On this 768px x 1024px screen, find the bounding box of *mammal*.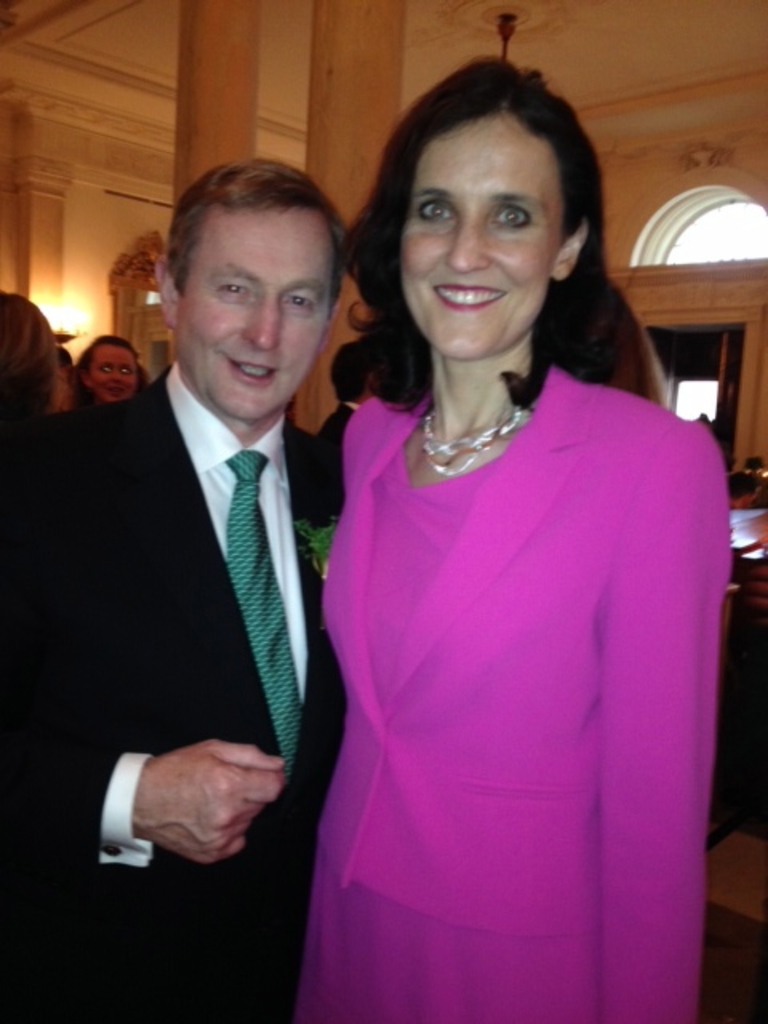
Bounding box: box=[0, 146, 349, 1022].
